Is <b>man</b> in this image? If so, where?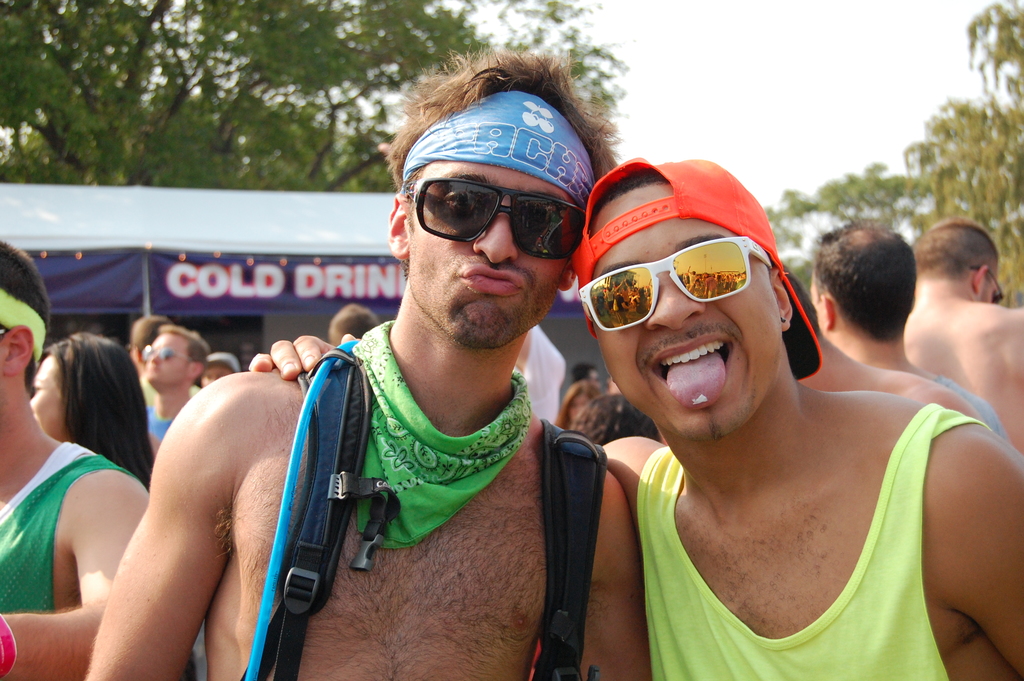
Yes, at [left=511, top=318, right=566, bottom=423].
